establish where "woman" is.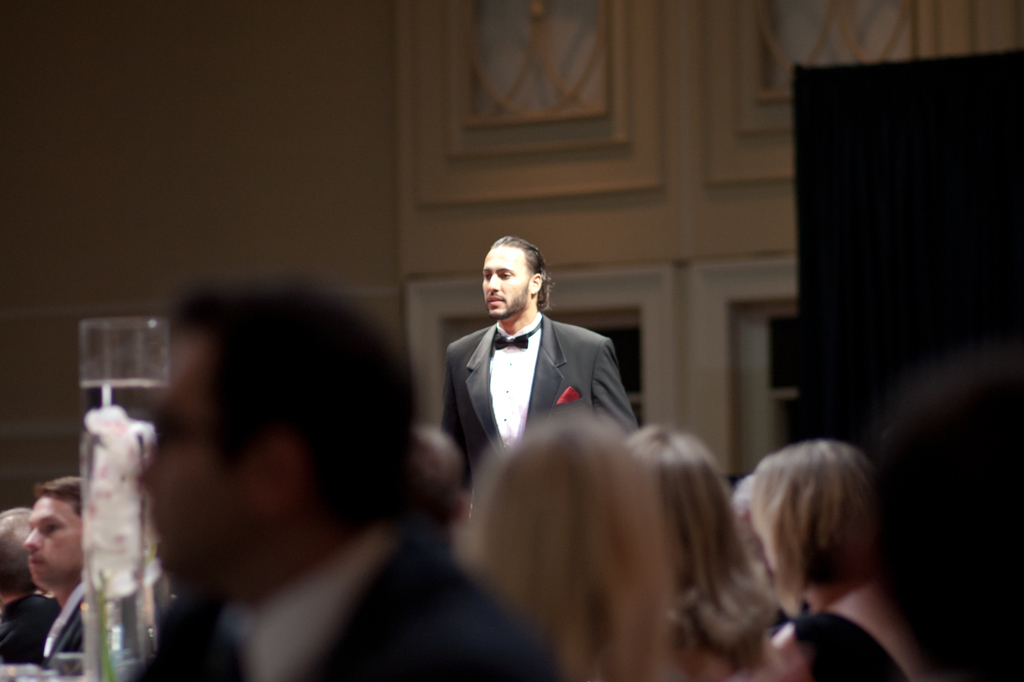
Established at bbox(461, 414, 689, 681).
